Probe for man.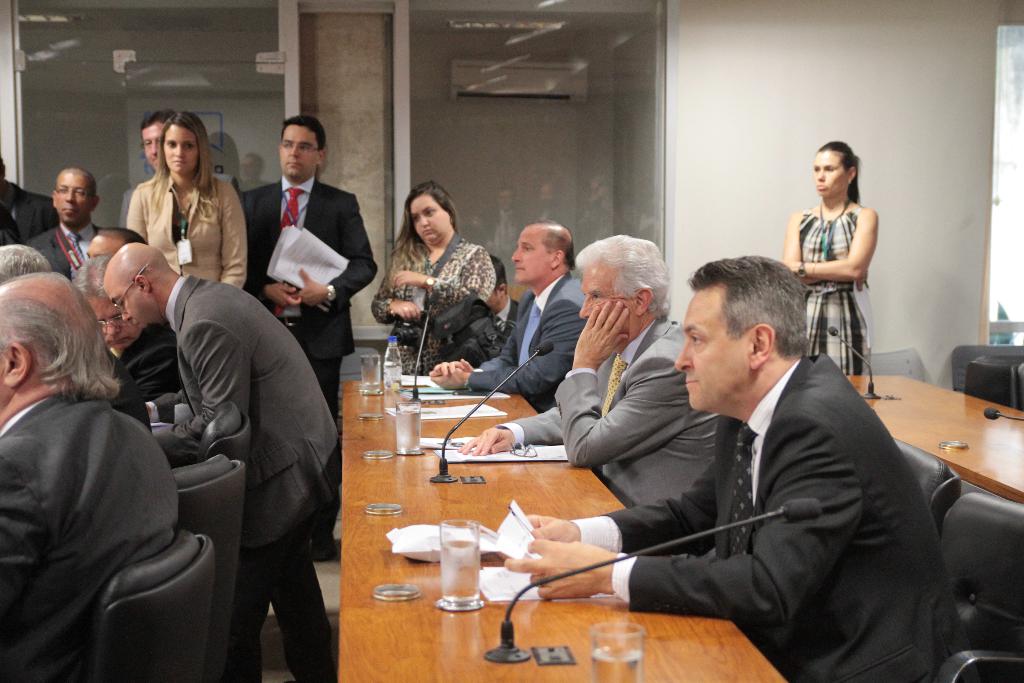
Probe result: x1=232 y1=111 x2=367 y2=473.
